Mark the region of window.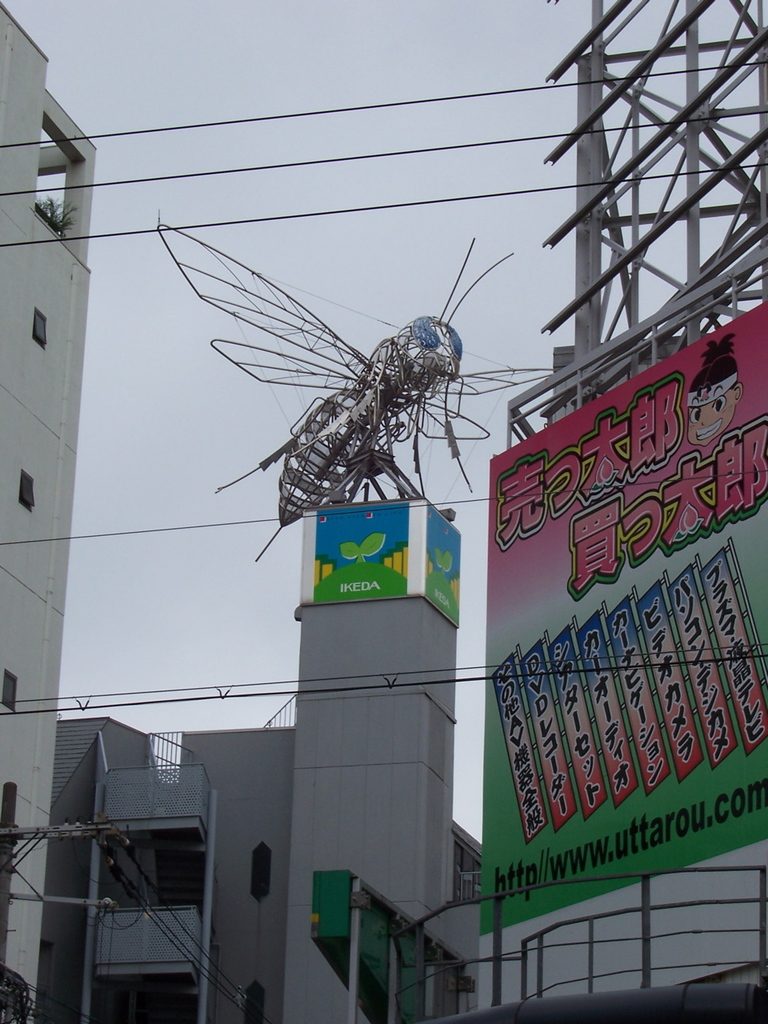
Region: 24 305 52 340.
